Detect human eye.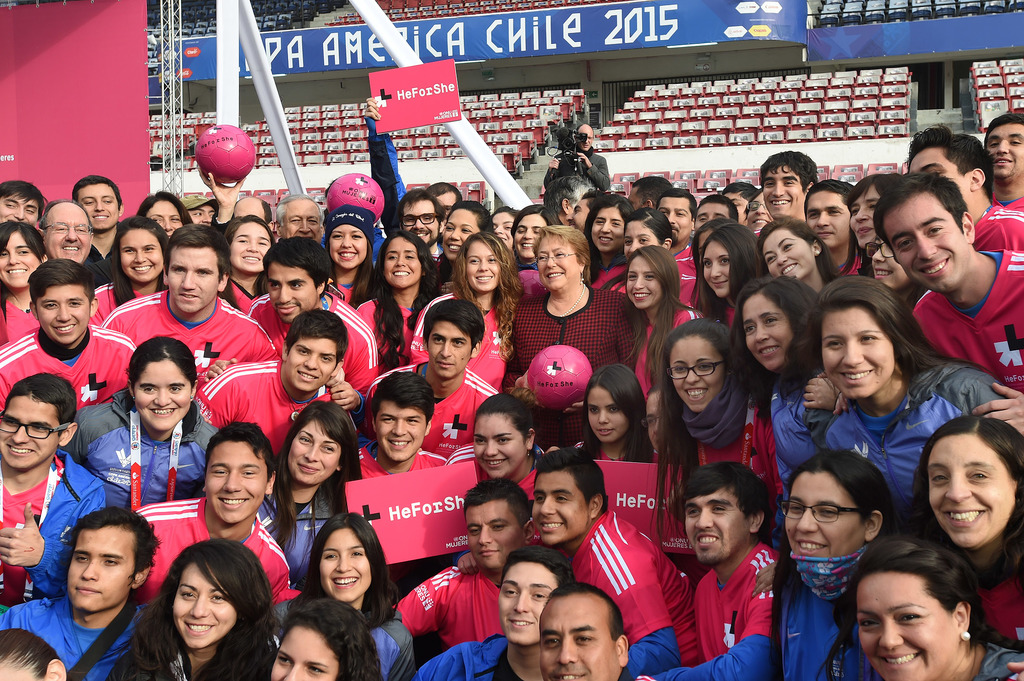
Detected at detection(28, 208, 36, 215).
